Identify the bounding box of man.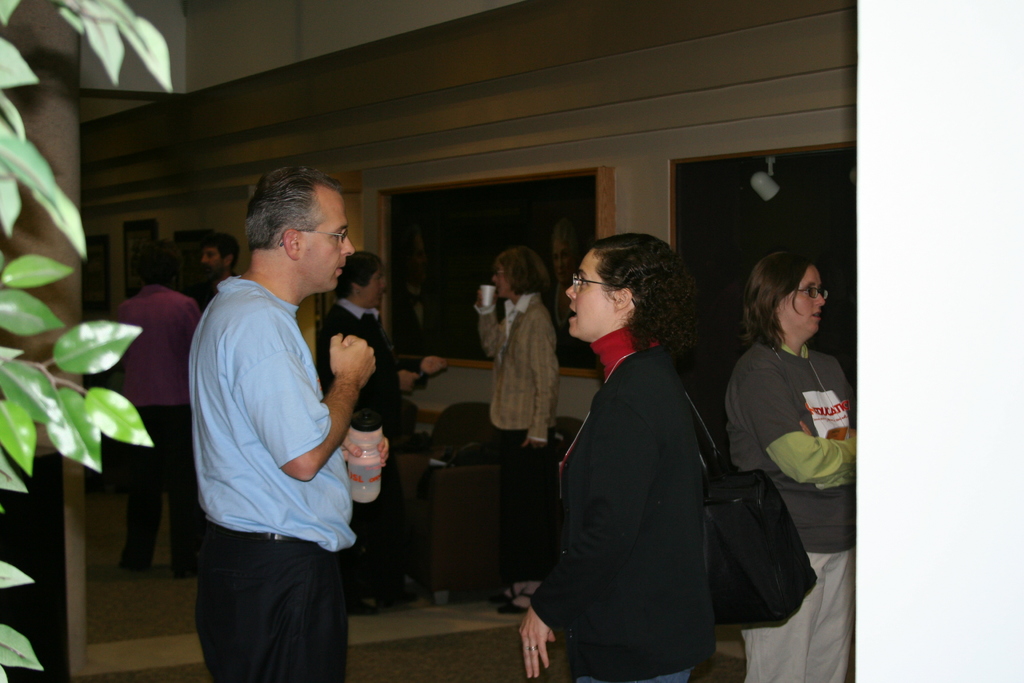
box(160, 223, 239, 561).
